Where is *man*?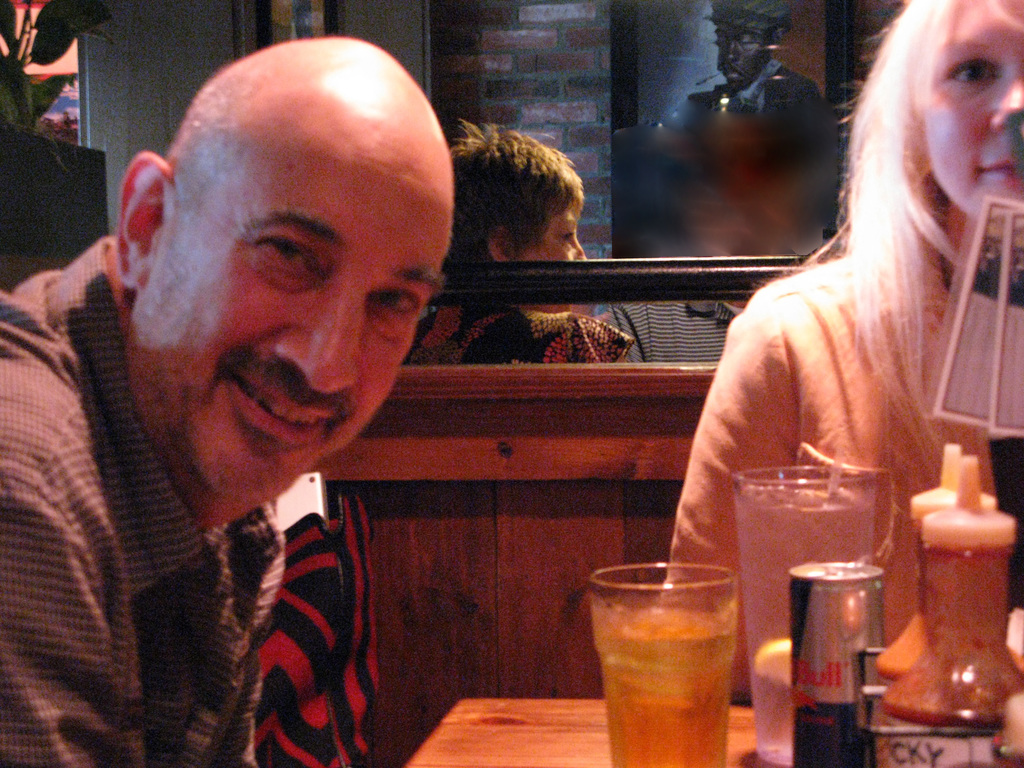
box(0, 26, 457, 767).
